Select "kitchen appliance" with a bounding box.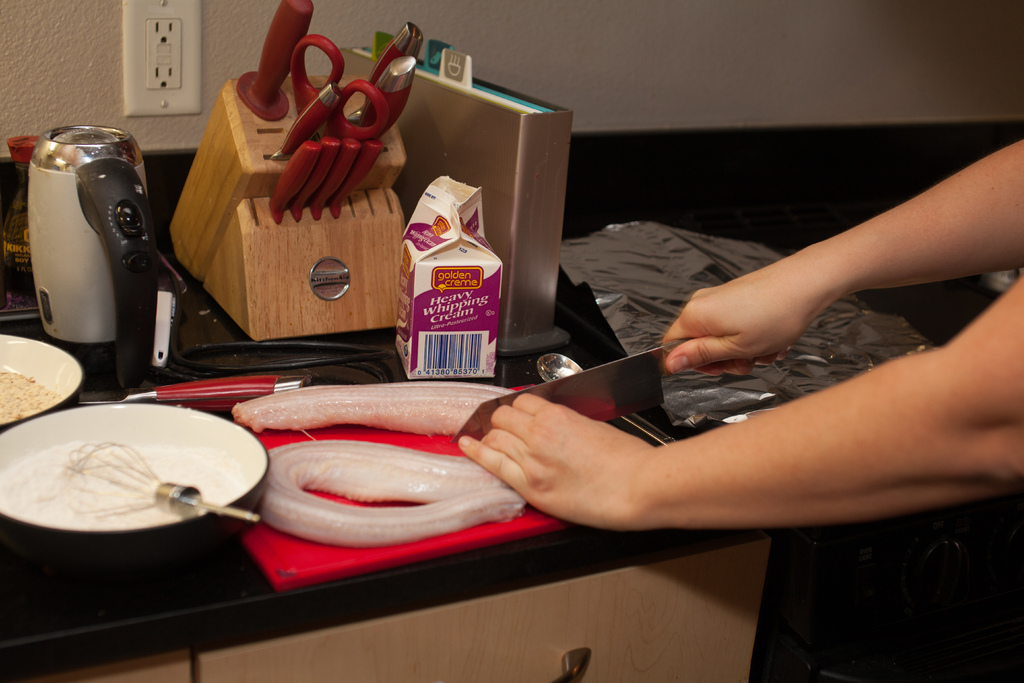
bbox=(10, 120, 200, 386).
